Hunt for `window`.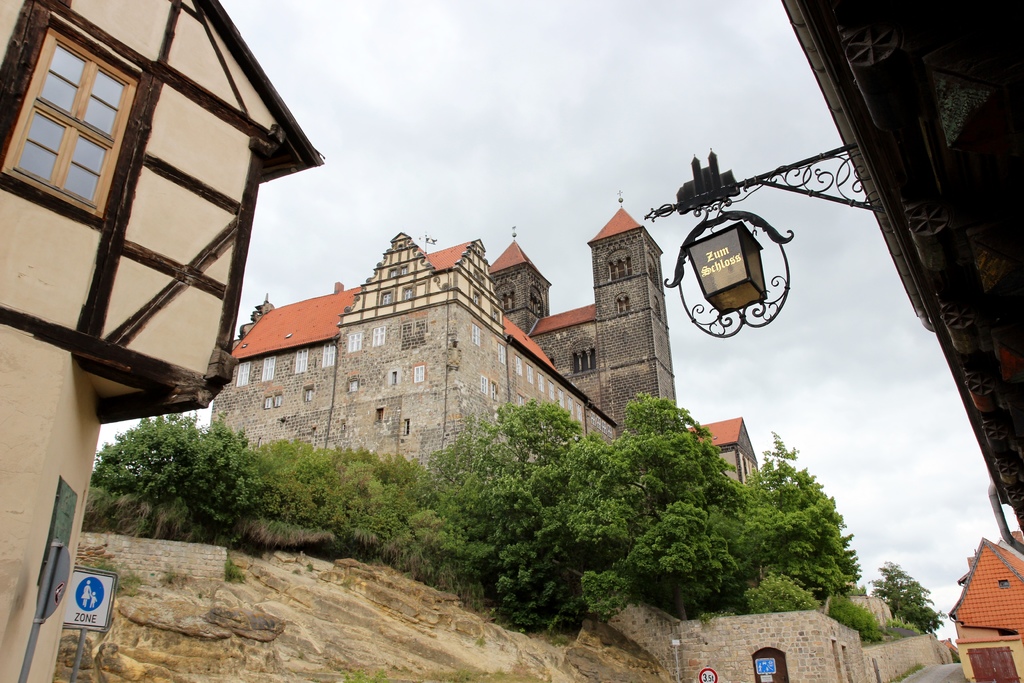
Hunted down at box(399, 322, 435, 356).
